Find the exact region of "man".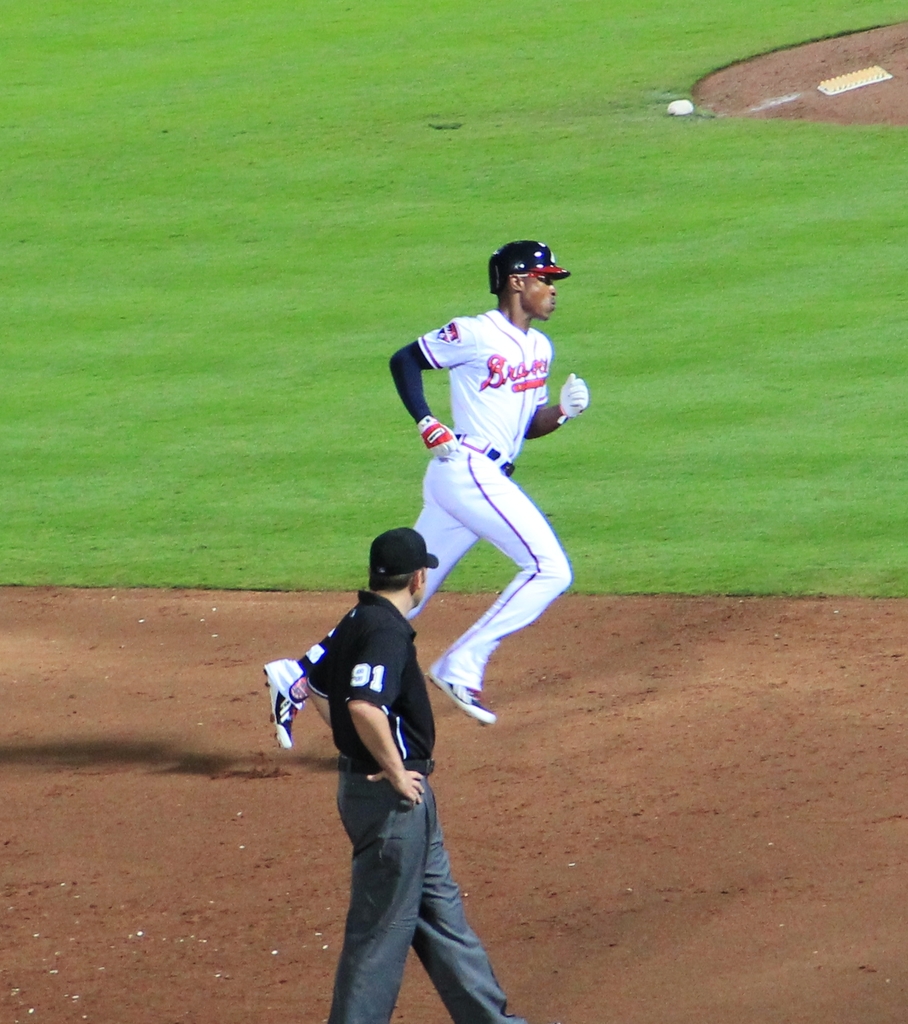
Exact region: (x1=275, y1=527, x2=527, y2=998).
